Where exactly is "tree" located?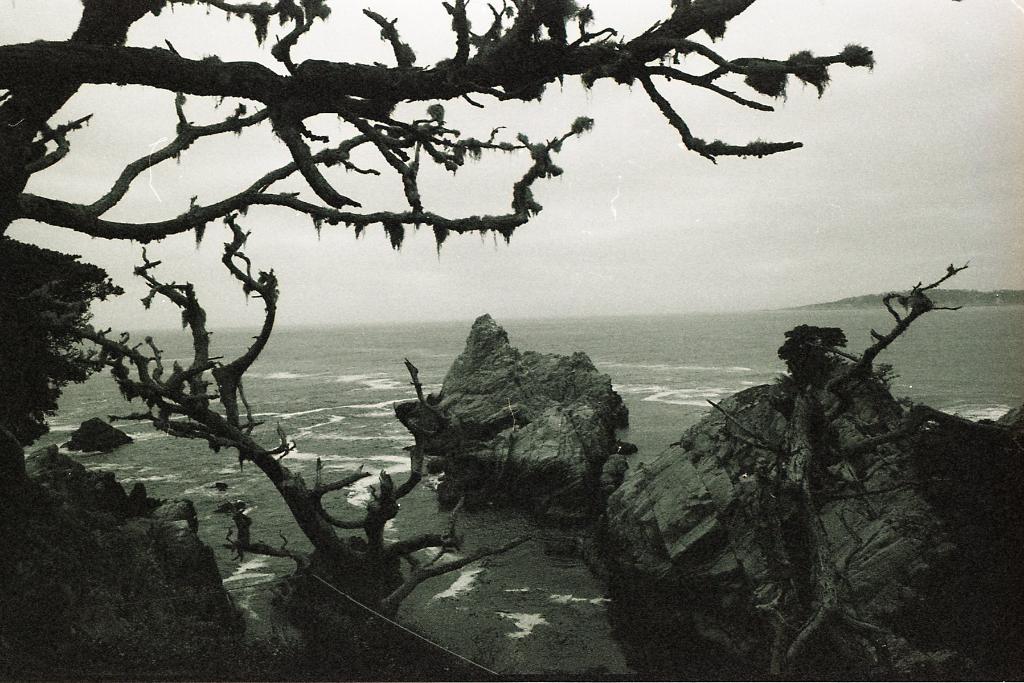
Its bounding box is (0,0,877,447).
